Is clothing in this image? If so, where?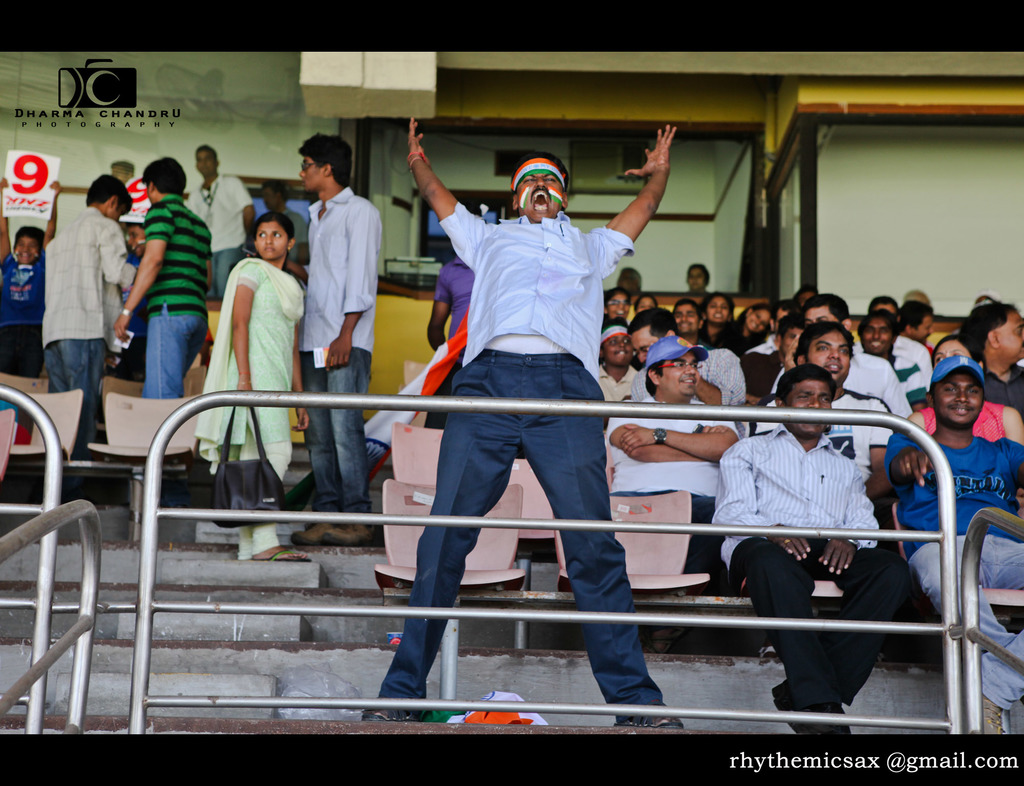
Yes, at <bbox>41, 204, 134, 458</bbox>.
